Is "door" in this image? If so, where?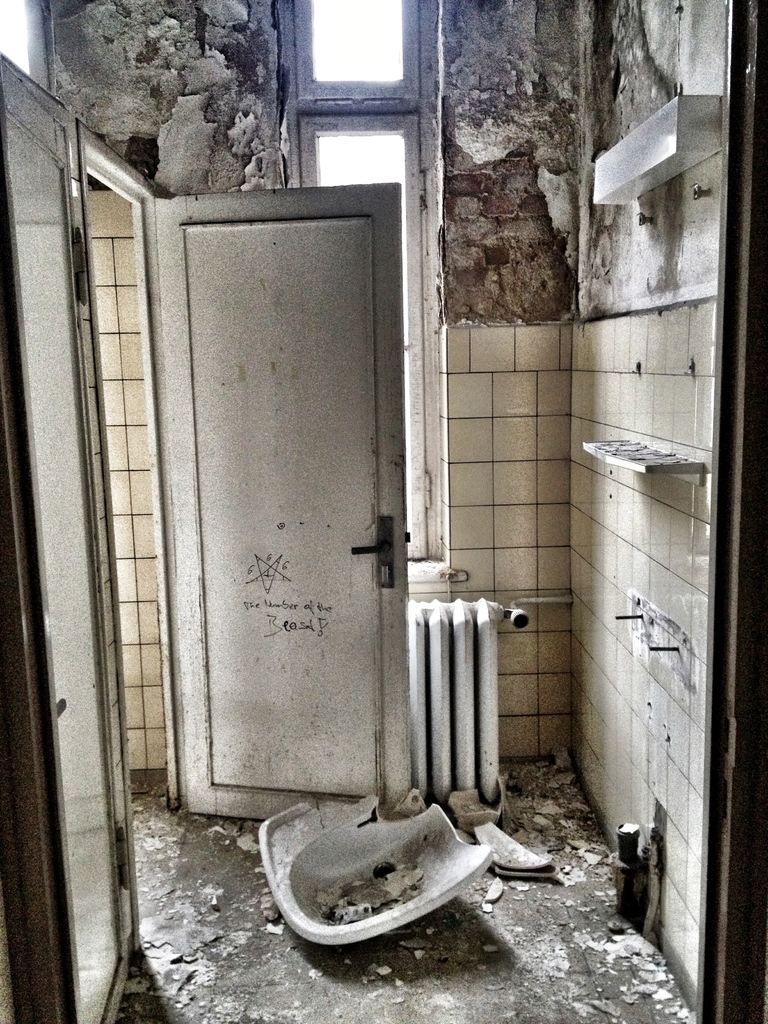
Yes, at 147, 169, 426, 883.
